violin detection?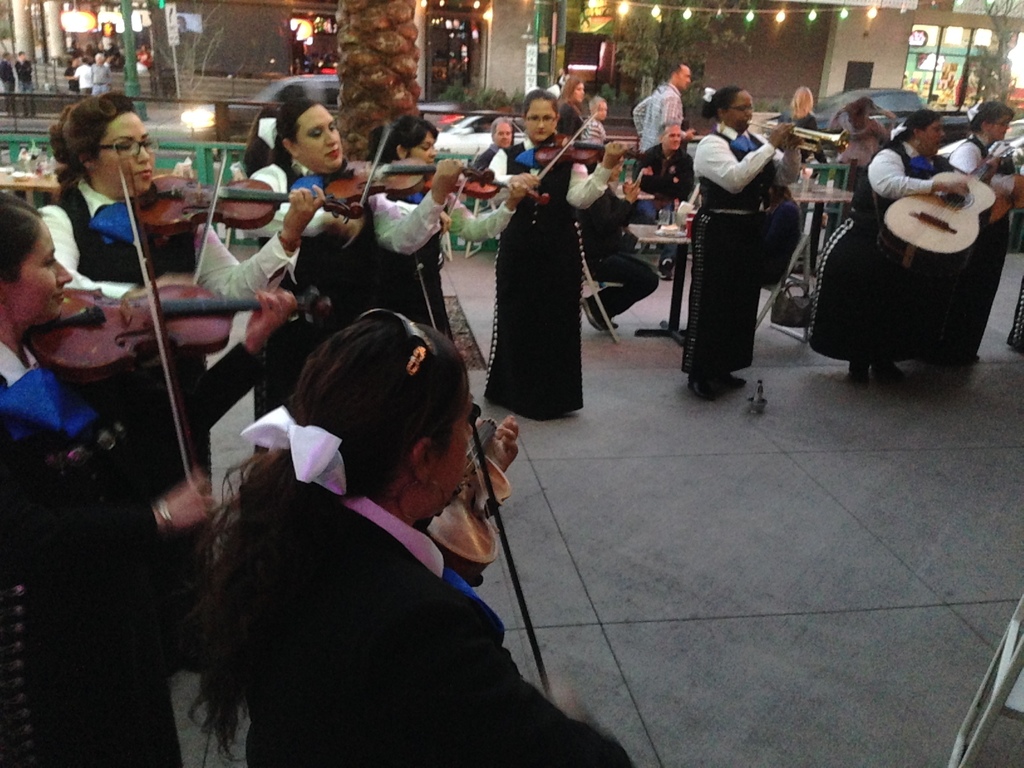
418:260:564:717
